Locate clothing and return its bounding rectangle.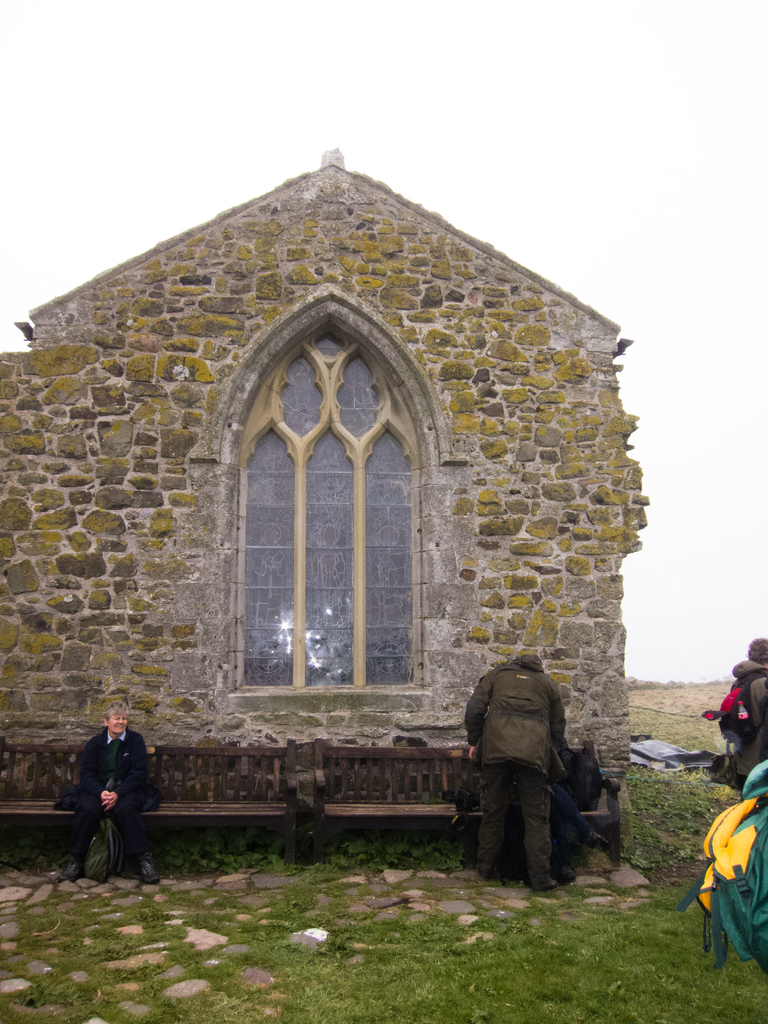
bbox(67, 725, 155, 872).
